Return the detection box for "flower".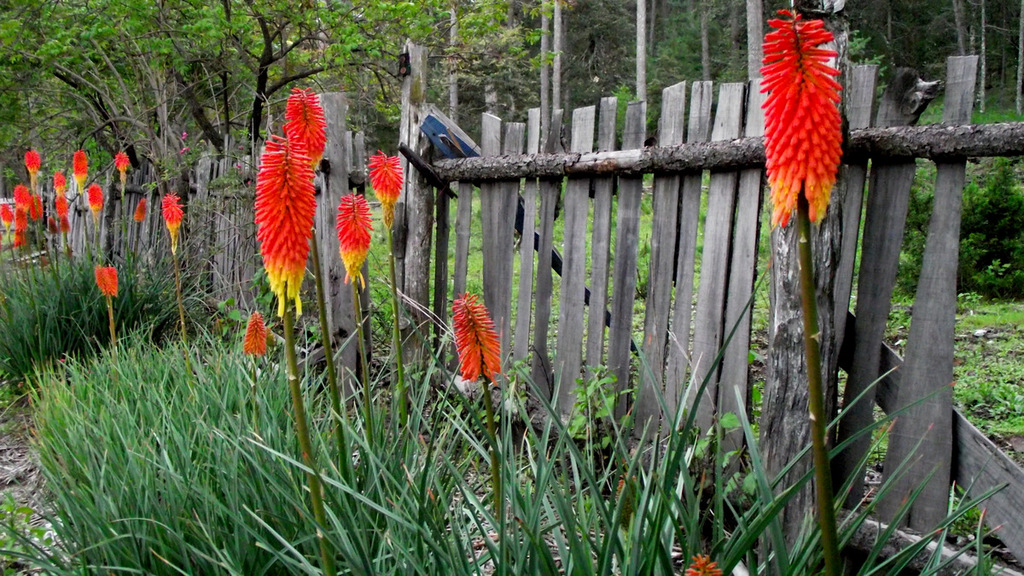
<box>687,550,724,575</box>.
